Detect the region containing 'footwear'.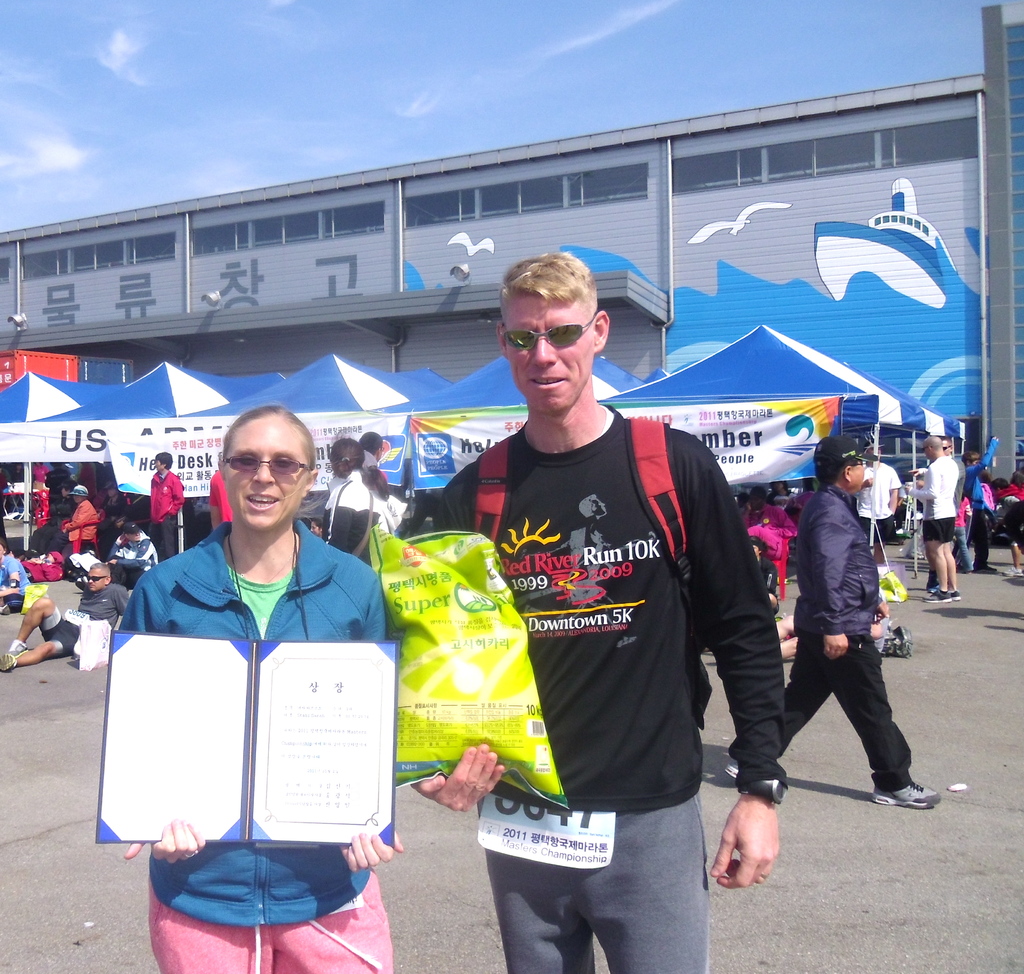
[x1=972, y1=560, x2=996, y2=572].
